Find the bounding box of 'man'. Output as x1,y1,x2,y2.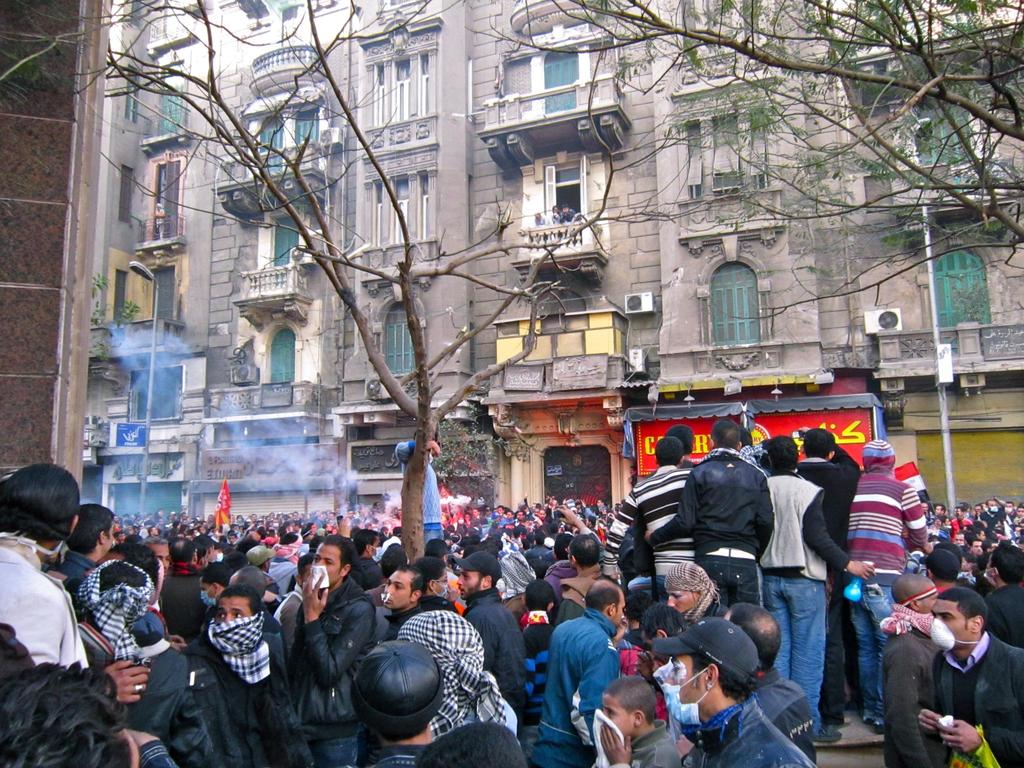
533,584,623,767.
